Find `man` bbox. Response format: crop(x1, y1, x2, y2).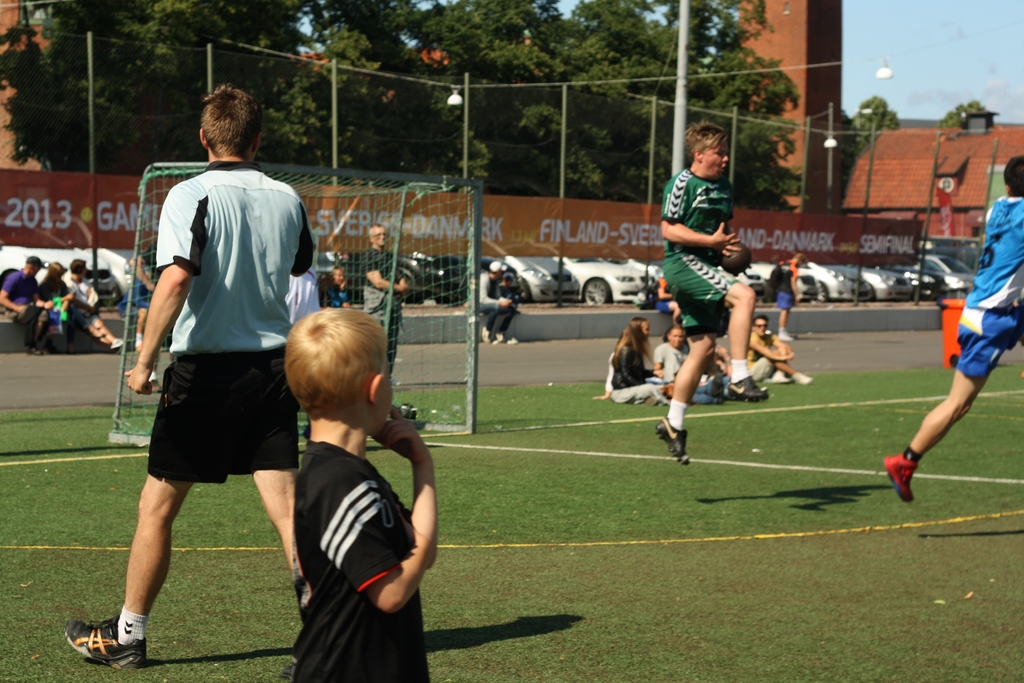
crop(0, 256, 59, 358).
